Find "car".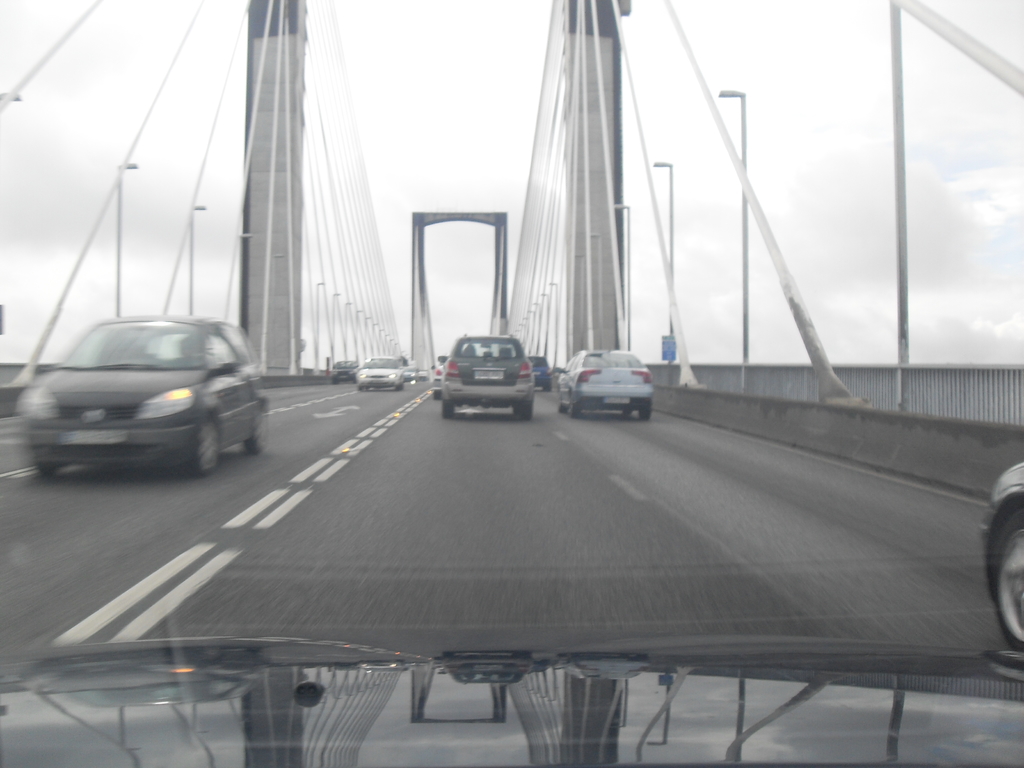
<box>0,0,1023,767</box>.
